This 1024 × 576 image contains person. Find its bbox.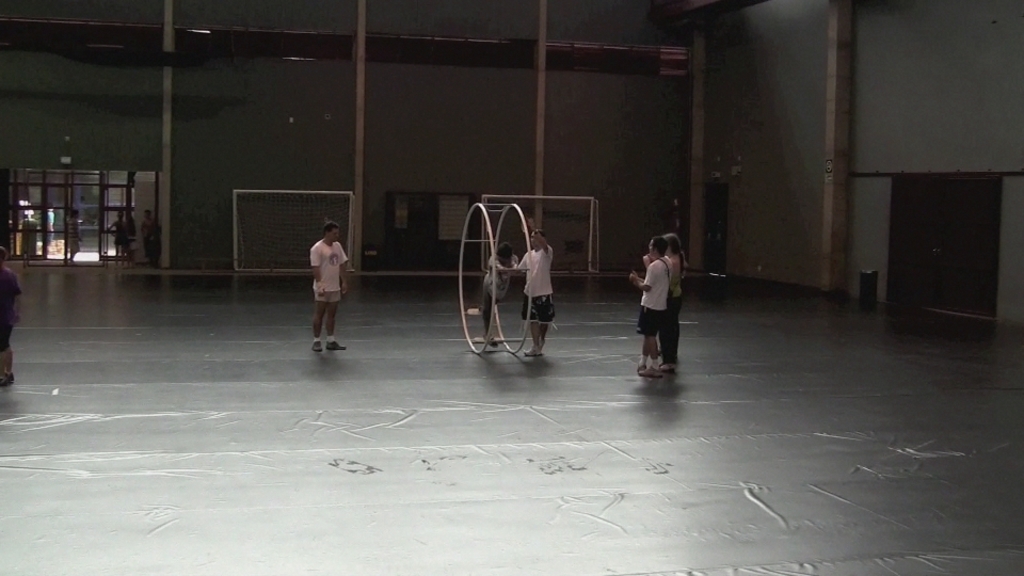
[65, 212, 83, 260].
